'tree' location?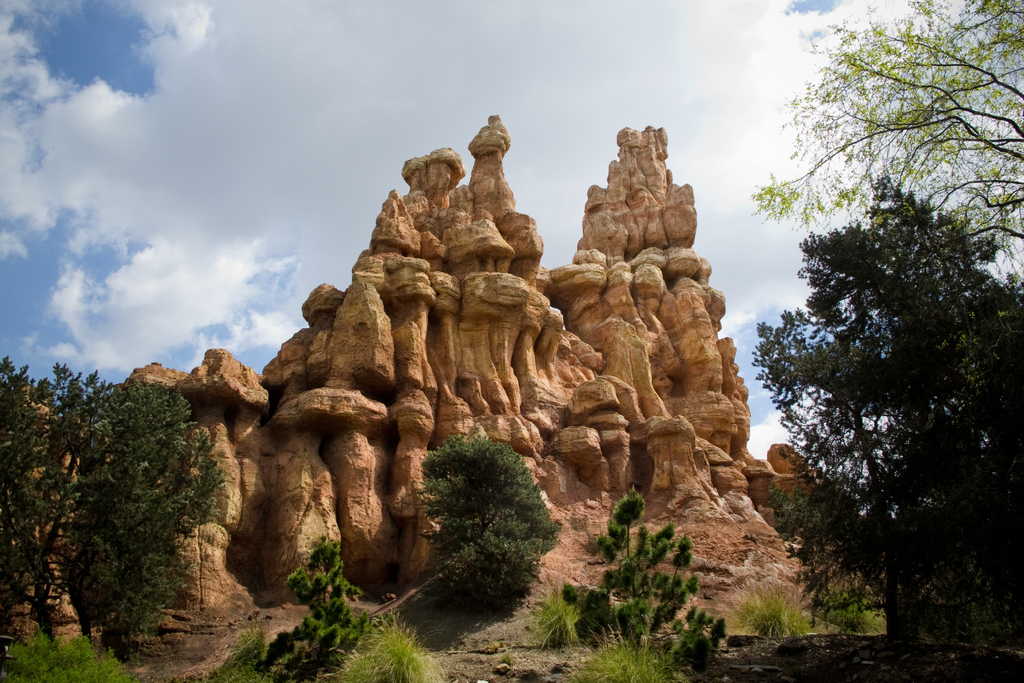
bbox(0, 354, 225, 651)
